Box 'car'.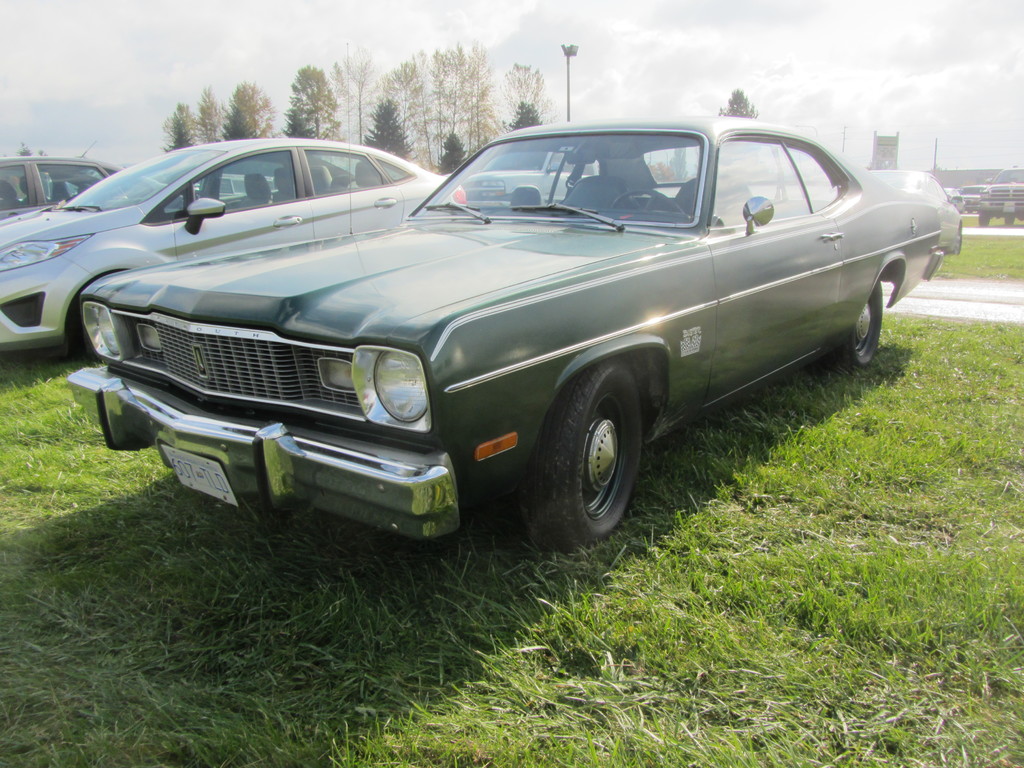
bbox(0, 134, 468, 358).
